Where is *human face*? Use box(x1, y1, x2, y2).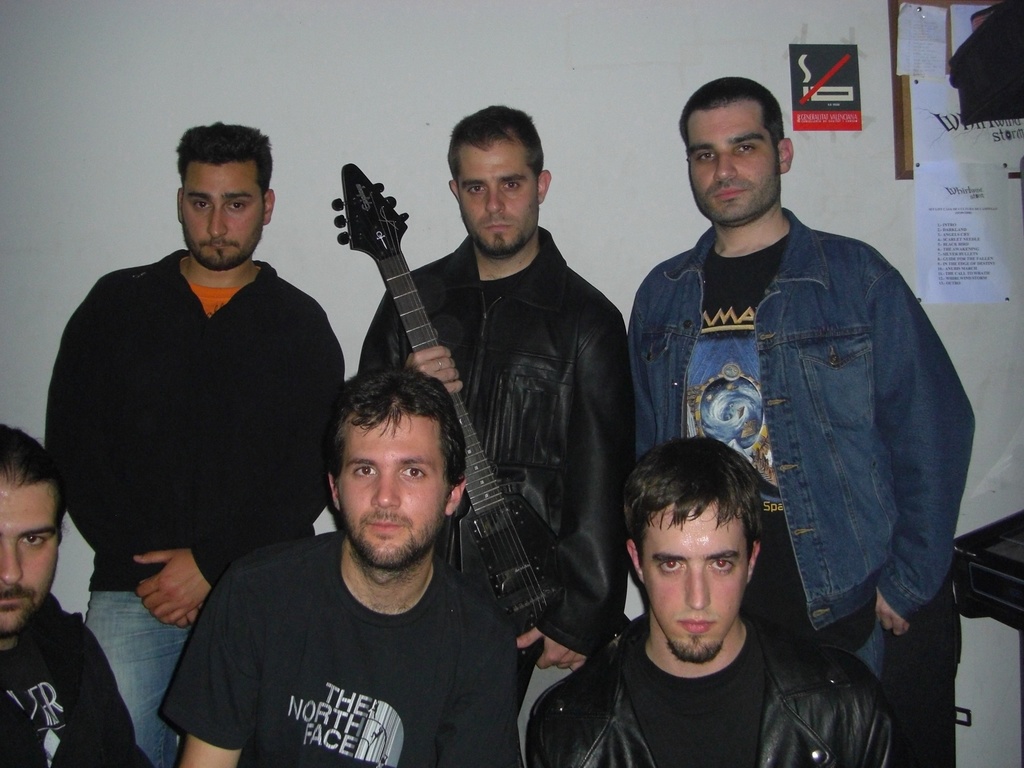
box(685, 100, 775, 220).
